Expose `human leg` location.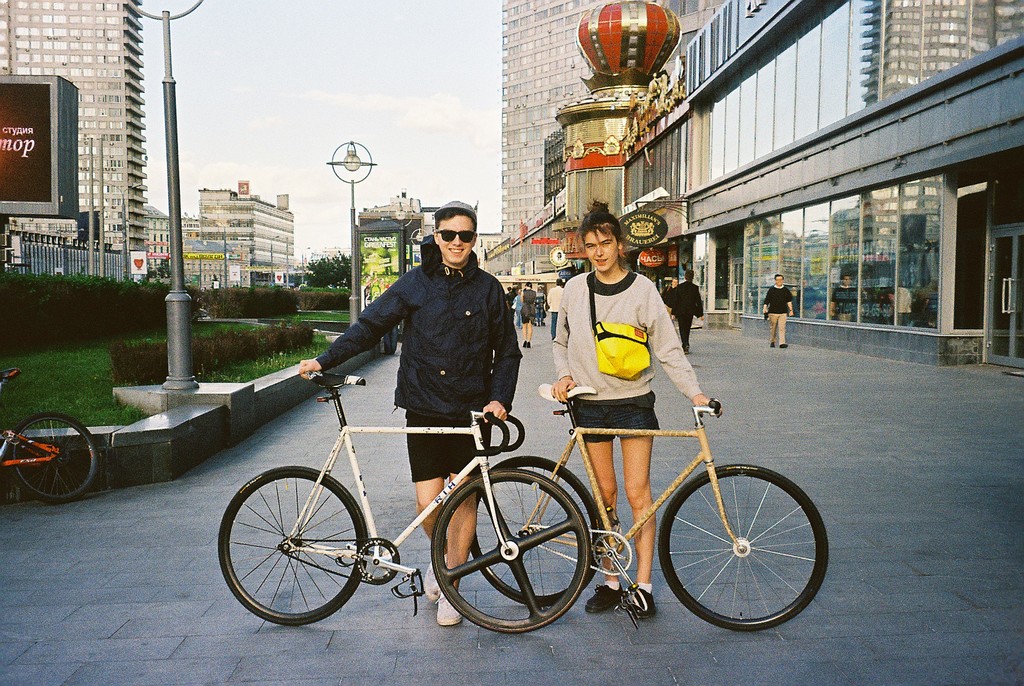
Exposed at detection(570, 400, 627, 612).
